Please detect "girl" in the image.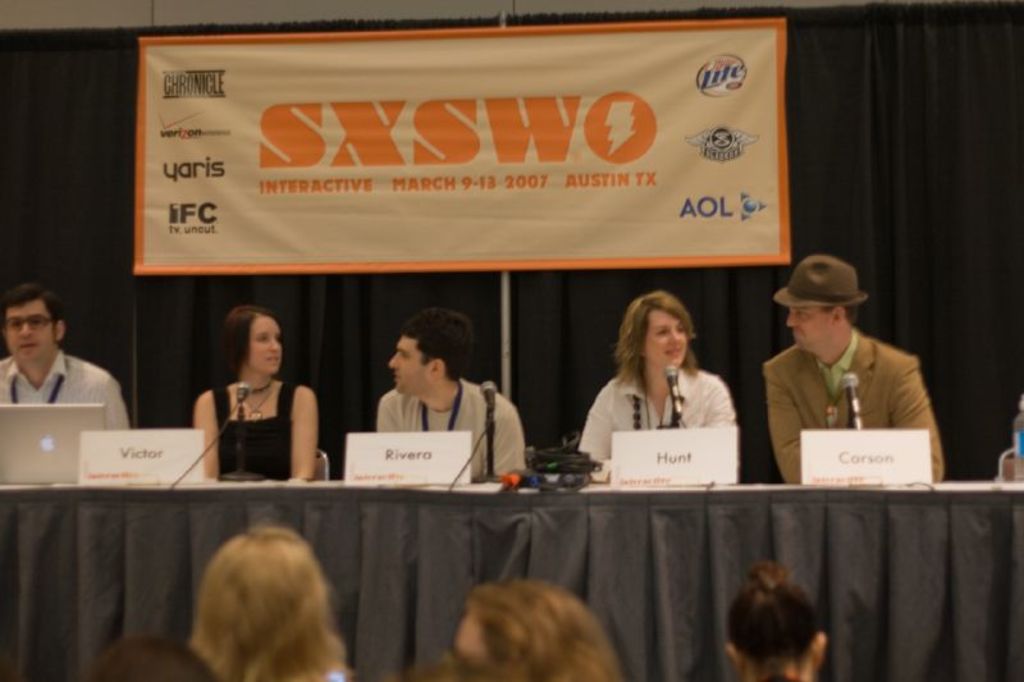
(x1=186, y1=307, x2=319, y2=484).
